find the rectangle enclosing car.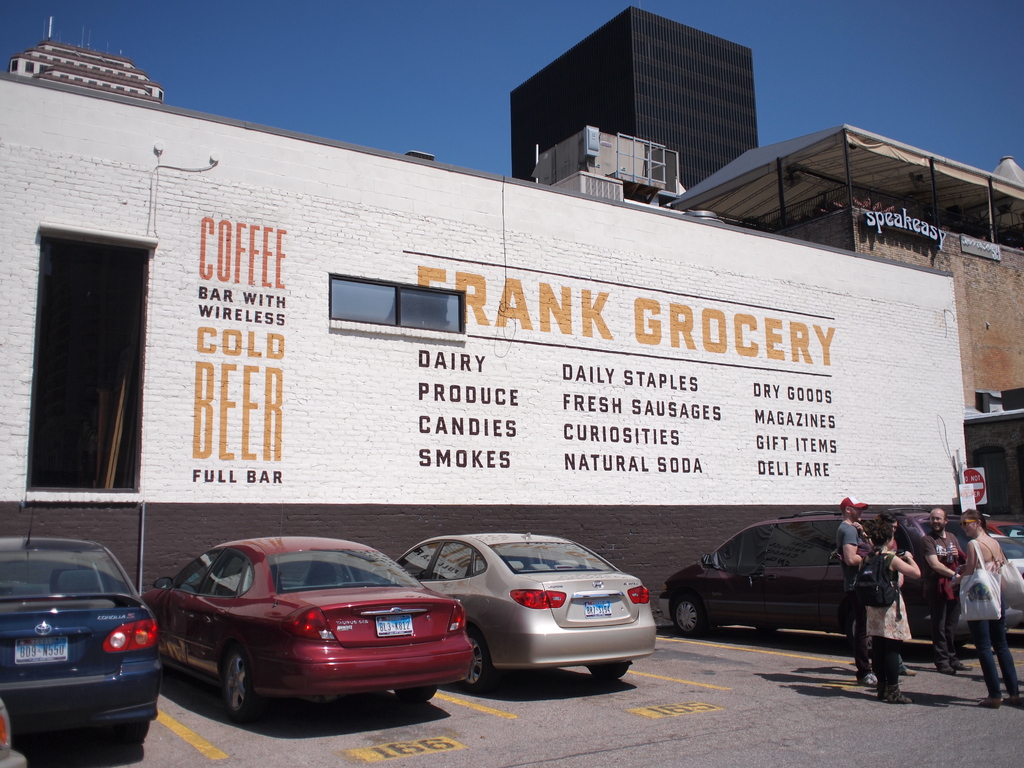
bbox=(0, 502, 165, 735).
